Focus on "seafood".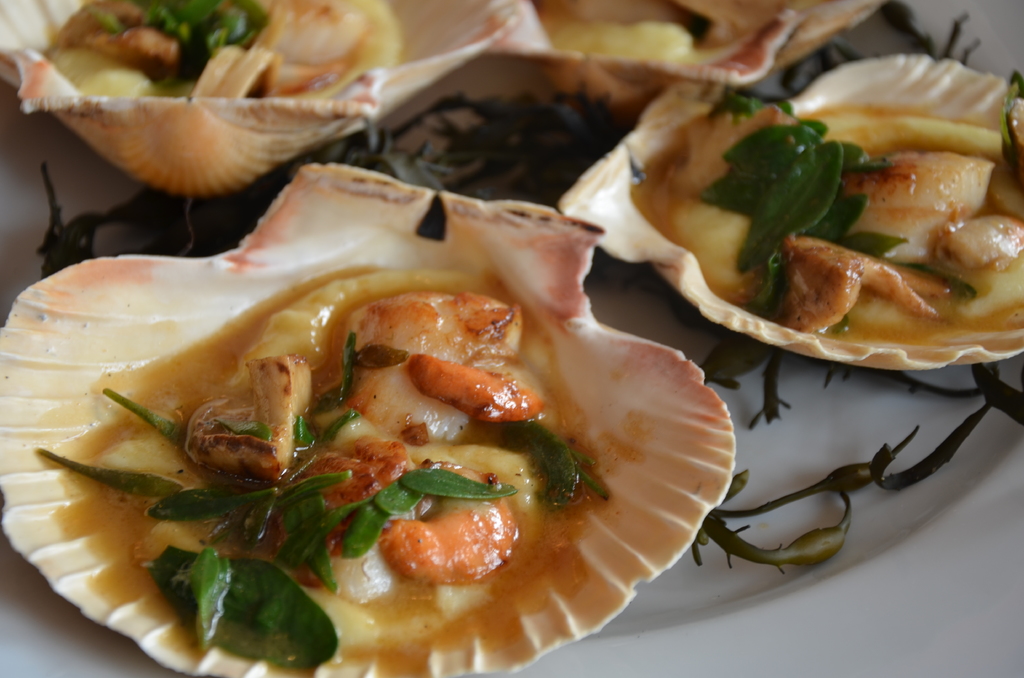
Focused at 555 49 1023 371.
